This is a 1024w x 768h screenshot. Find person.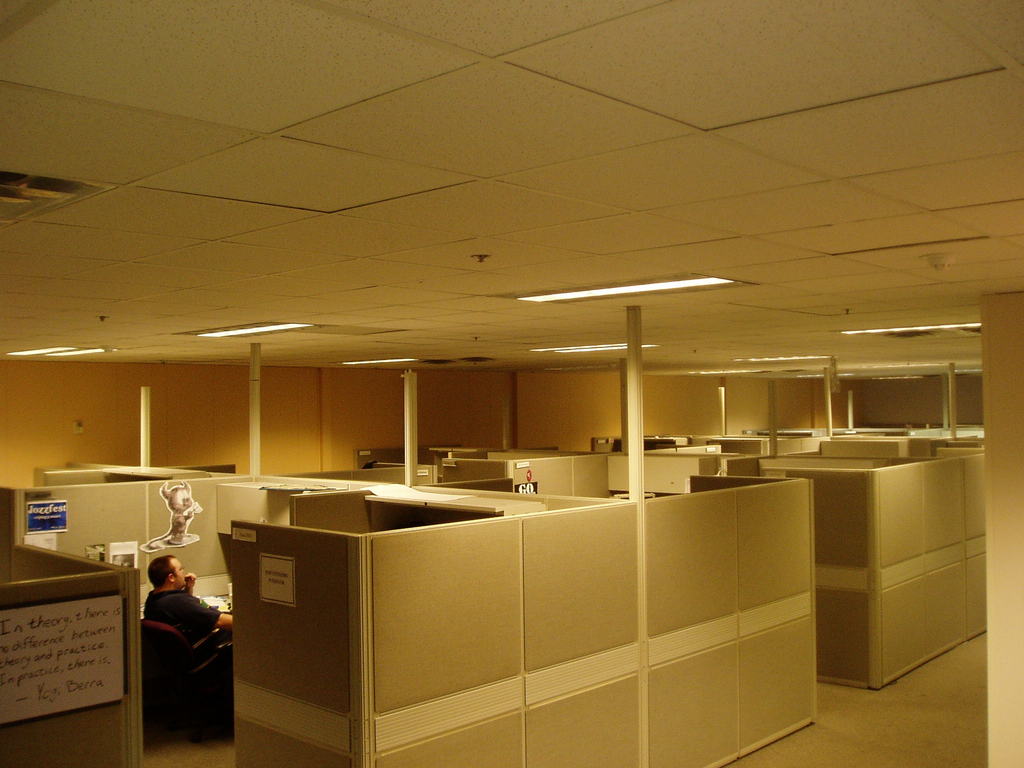
Bounding box: Rect(145, 559, 240, 711).
